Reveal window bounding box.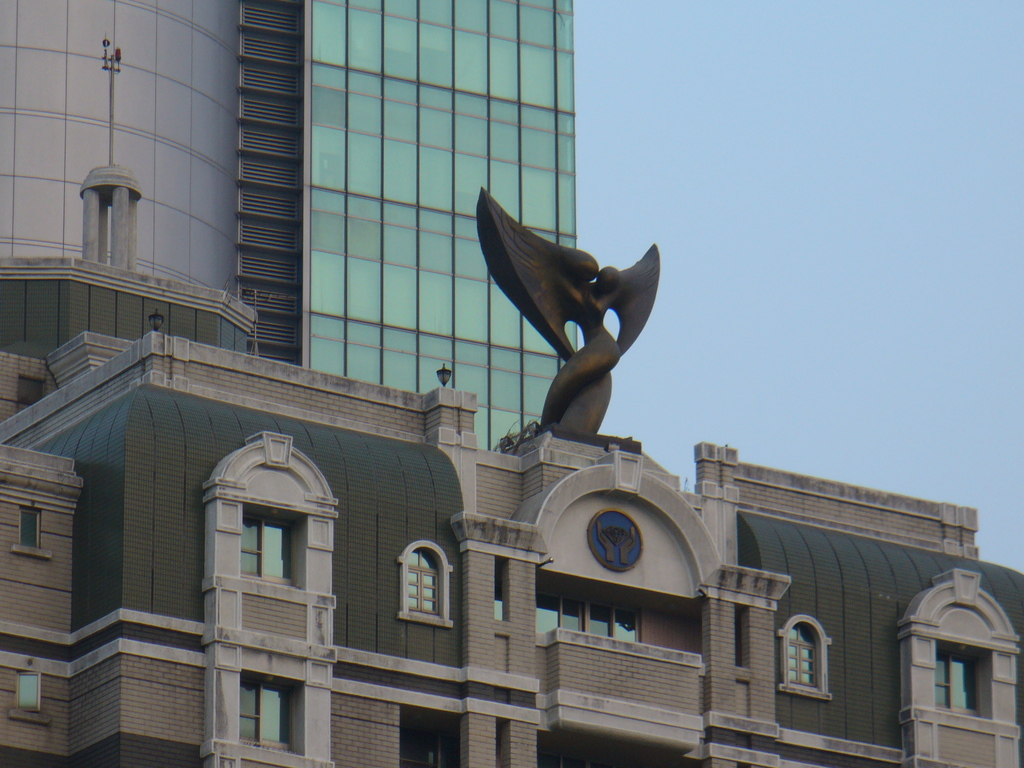
Revealed: [left=242, top=679, right=303, bottom=755].
